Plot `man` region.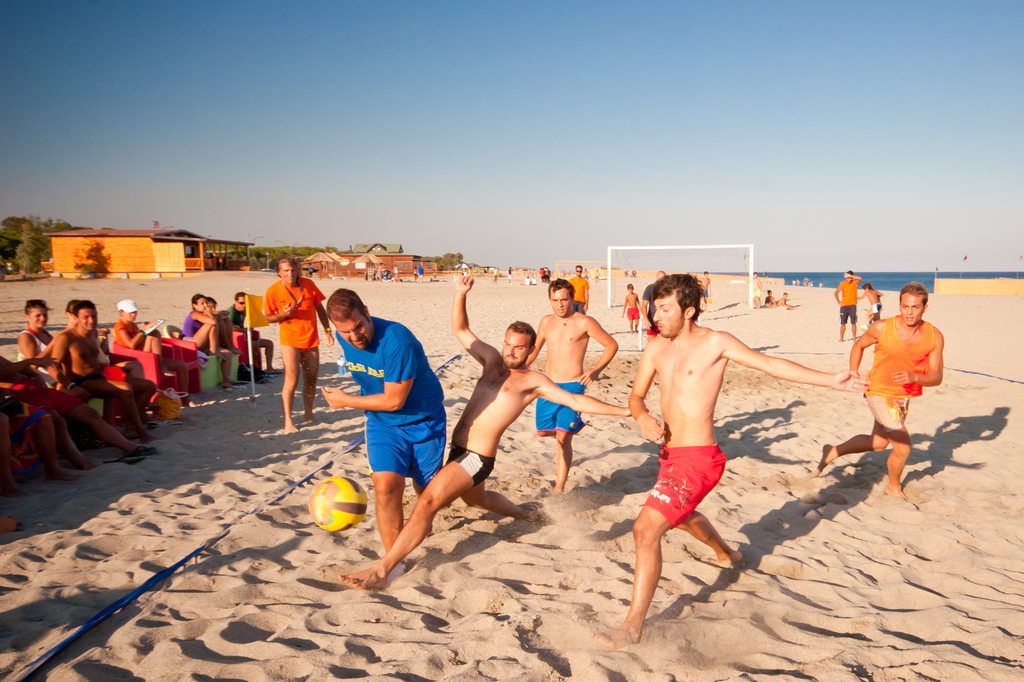
Plotted at [left=0, top=349, right=141, bottom=458].
